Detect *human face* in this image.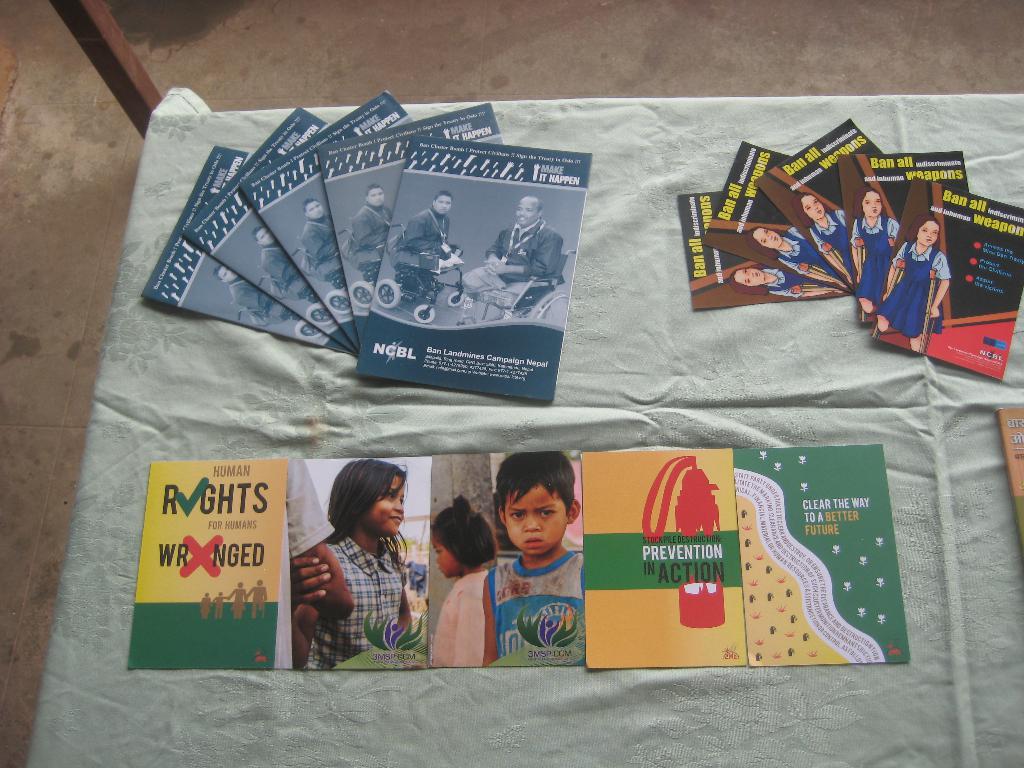
Detection: <box>433,193,454,214</box>.
